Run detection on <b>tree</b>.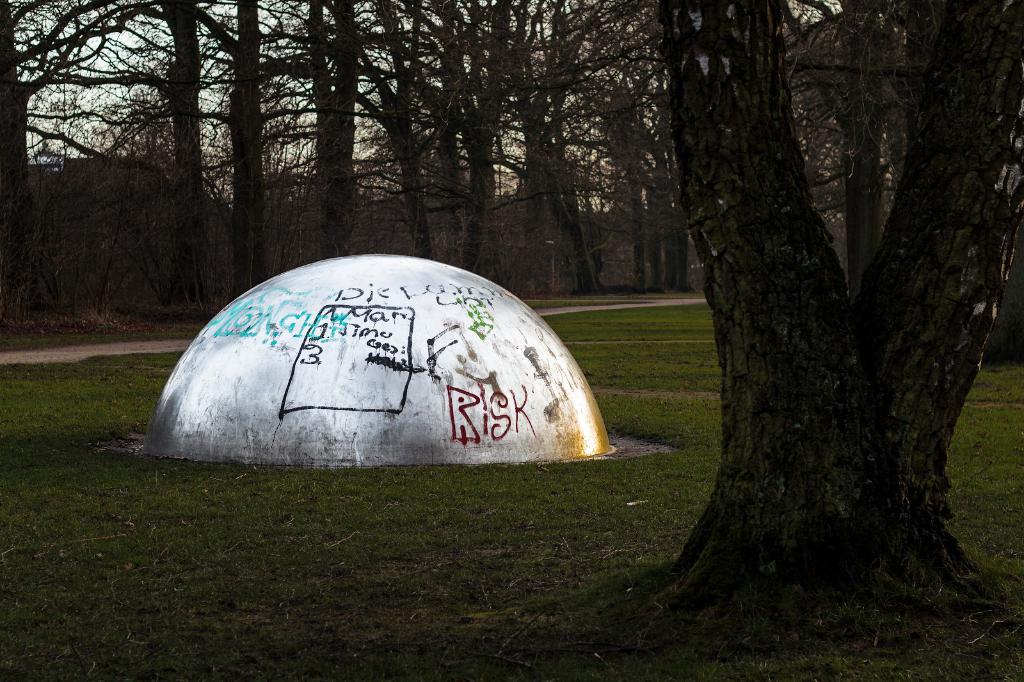
Result: pyautogui.locateOnScreen(624, 0, 1023, 656).
